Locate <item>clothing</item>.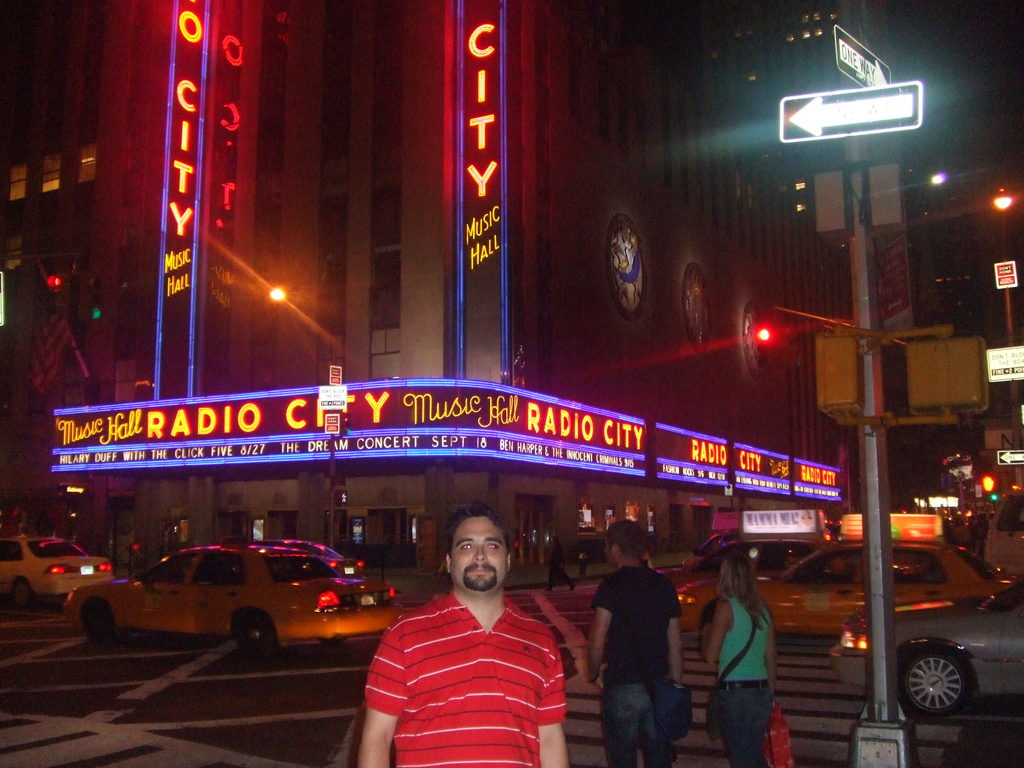
Bounding box: 715, 679, 769, 766.
